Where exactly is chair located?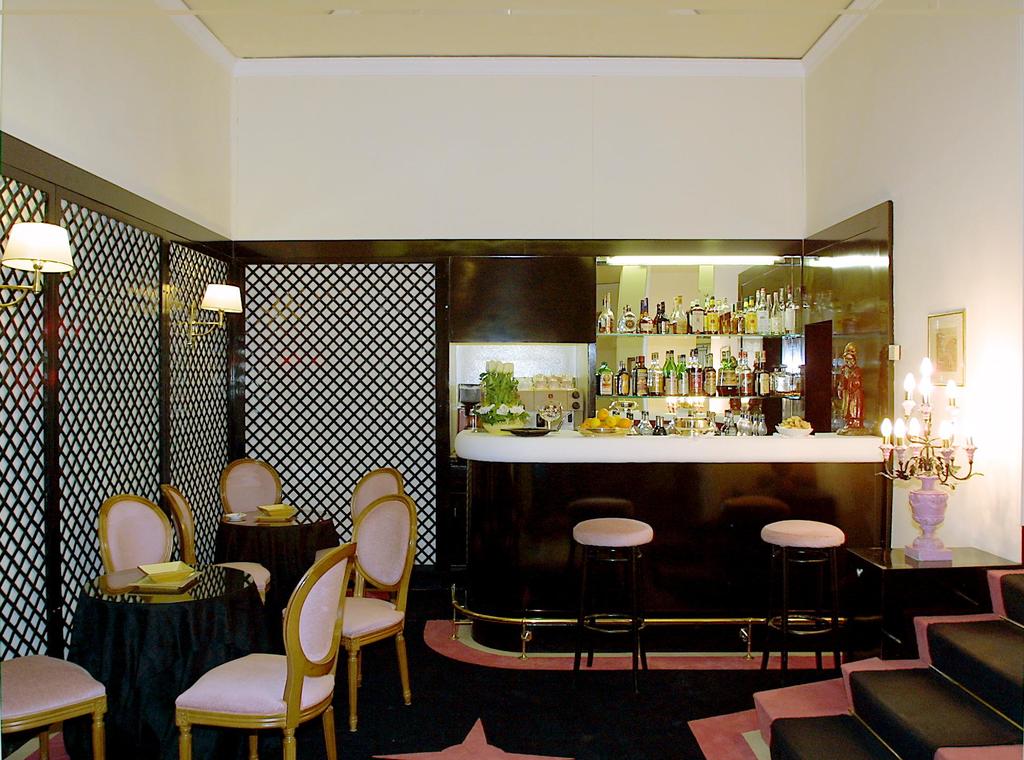
Its bounding box is rect(332, 497, 411, 735).
